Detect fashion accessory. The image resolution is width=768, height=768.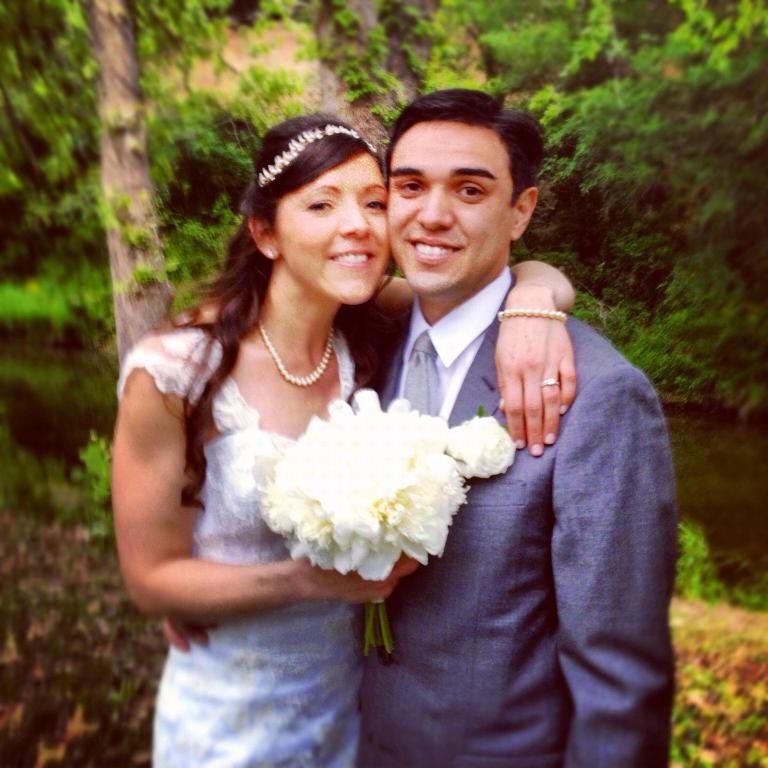
bbox(260, 323, 332, 386).
